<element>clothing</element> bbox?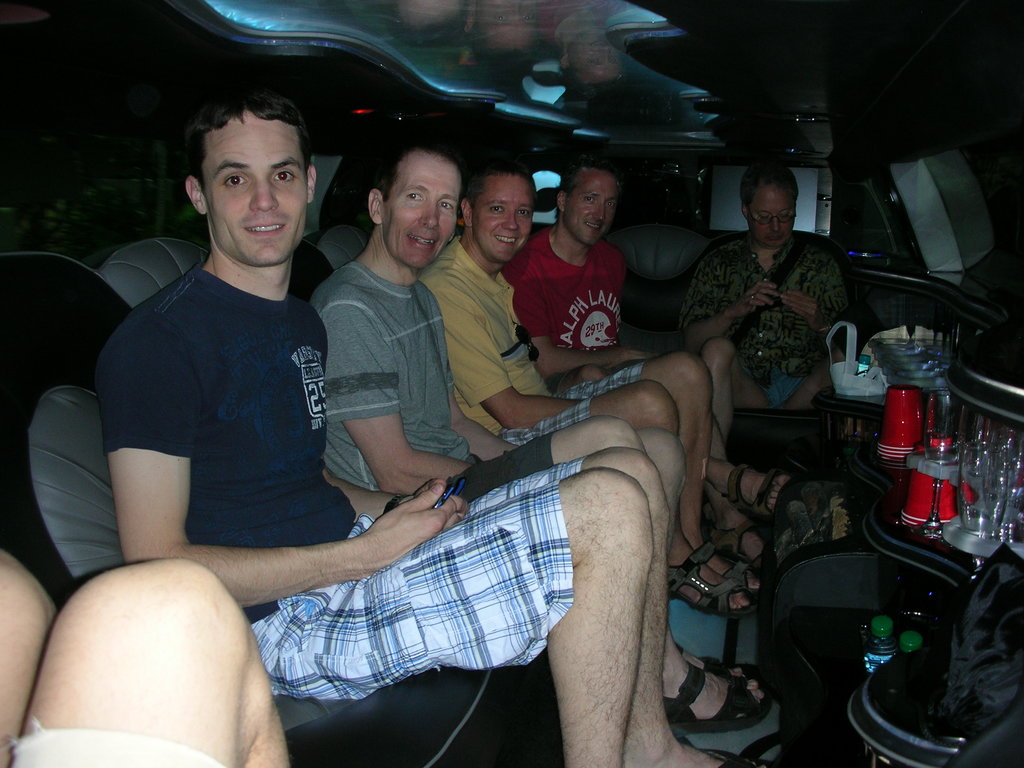
bbox(306, 257, 563, 502)
